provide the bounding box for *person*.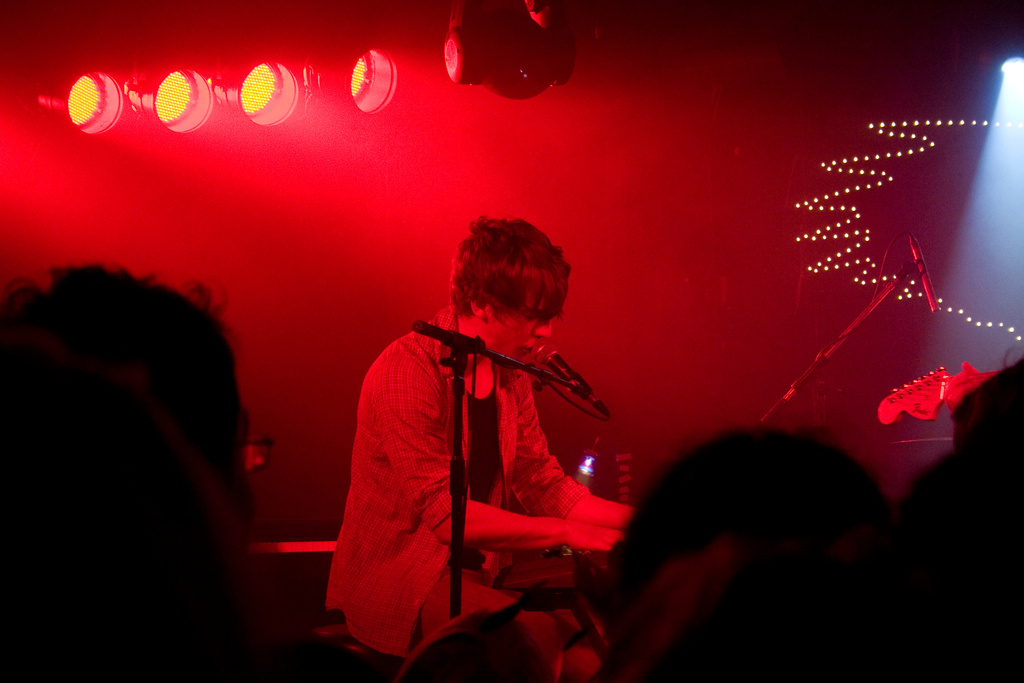
{"left": 336, "top": 202, "right": 637, "bottom": 663}.
